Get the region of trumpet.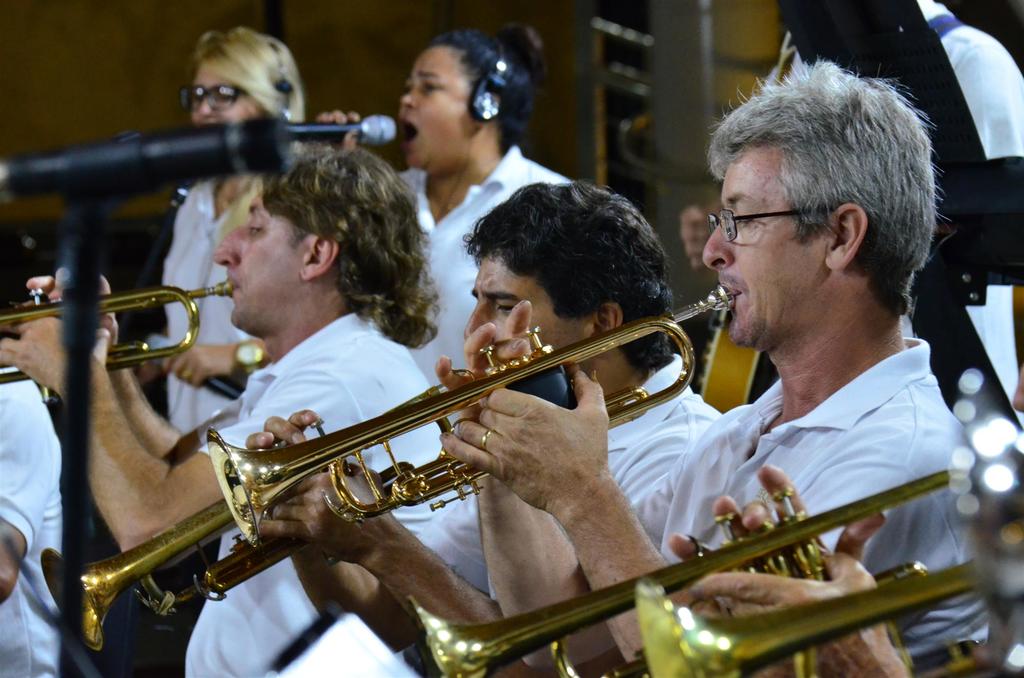
x1=133 y1=257 x2=696 y2=598.
